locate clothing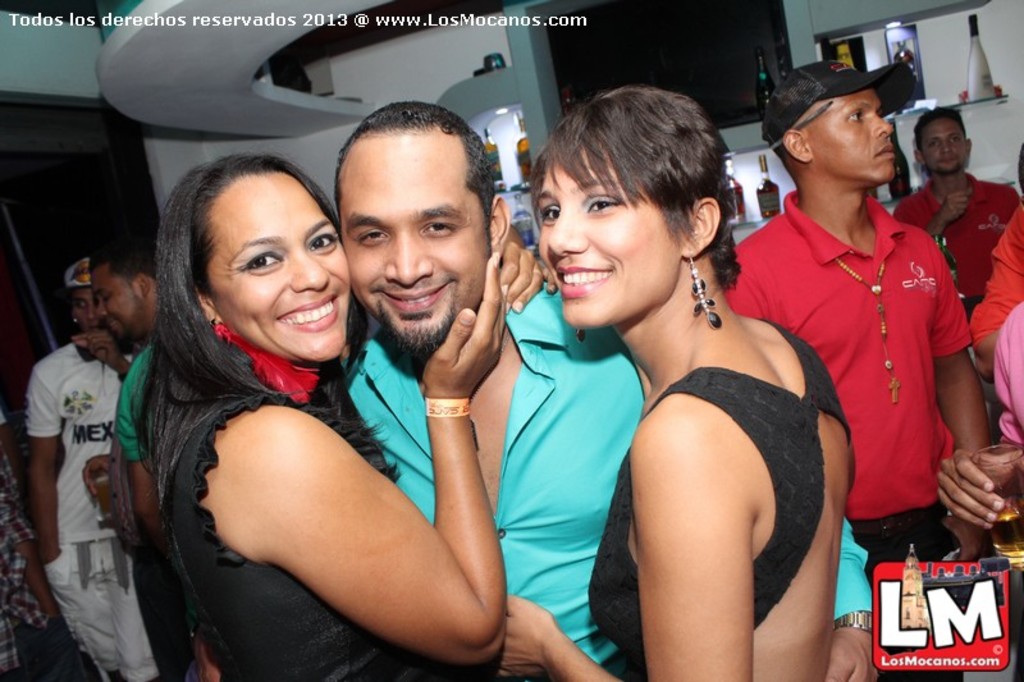
{"x1": 155, "y1": 319, "x2": 507, "y2": 681}
